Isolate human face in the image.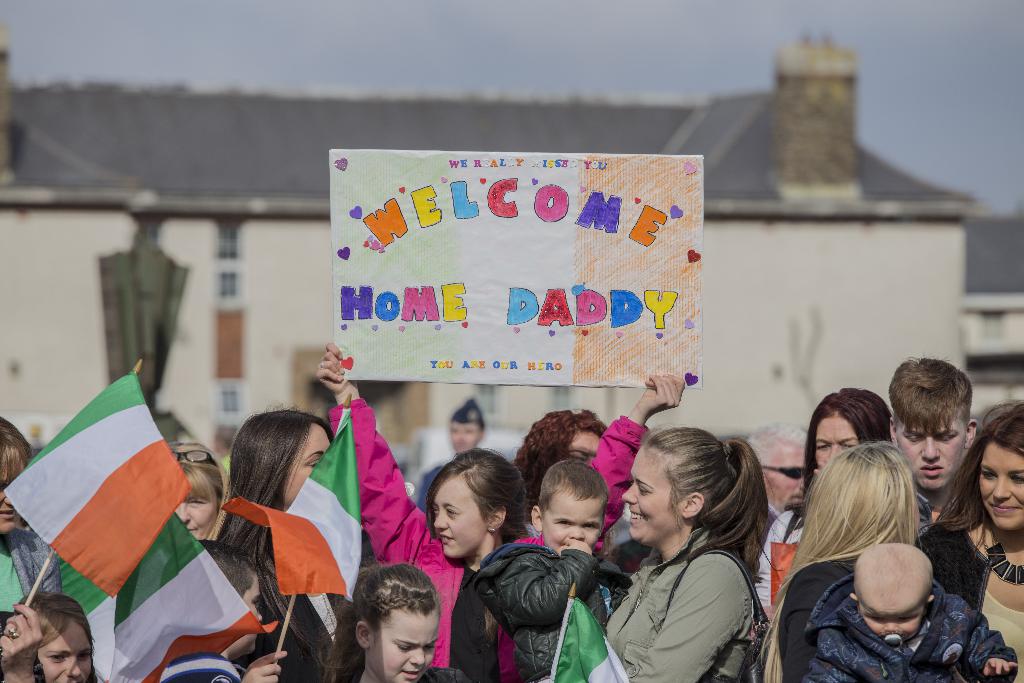
Isolated region: [x1=35, y1=618, x2=93, y2=682].
